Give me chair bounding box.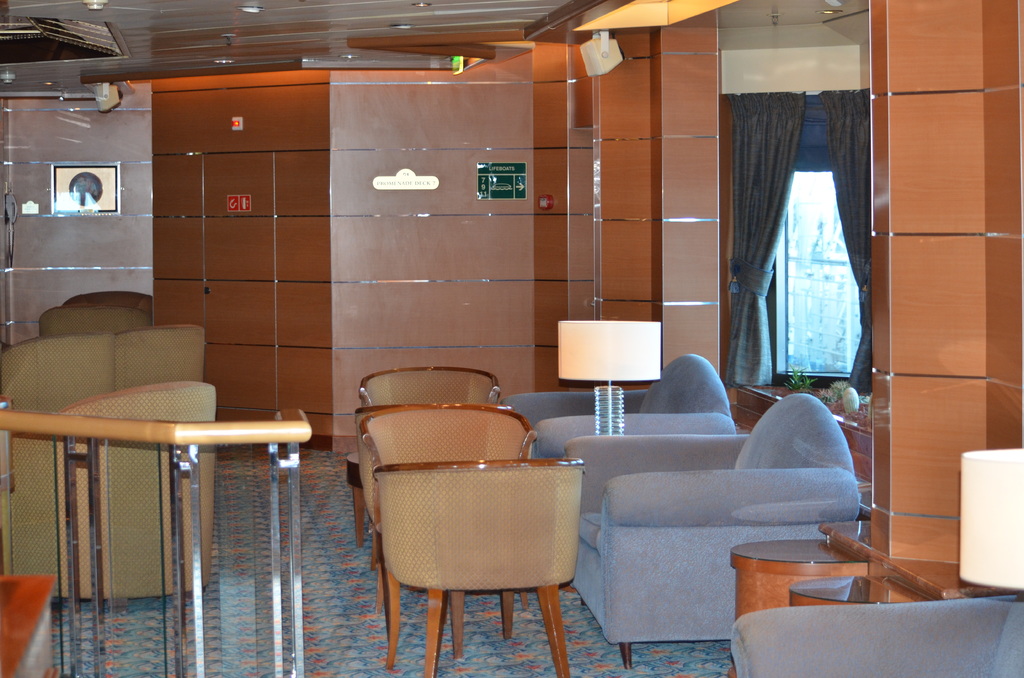
rect(355, 401, 455, 569).
